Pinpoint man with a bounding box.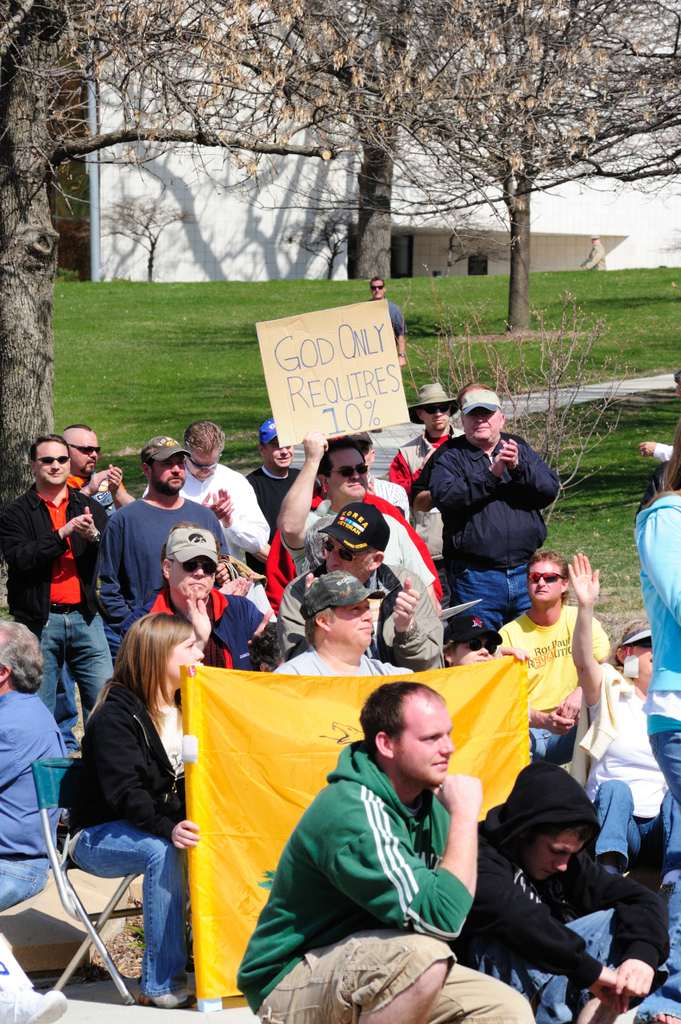
select_region(0, 624, 62, 915).
